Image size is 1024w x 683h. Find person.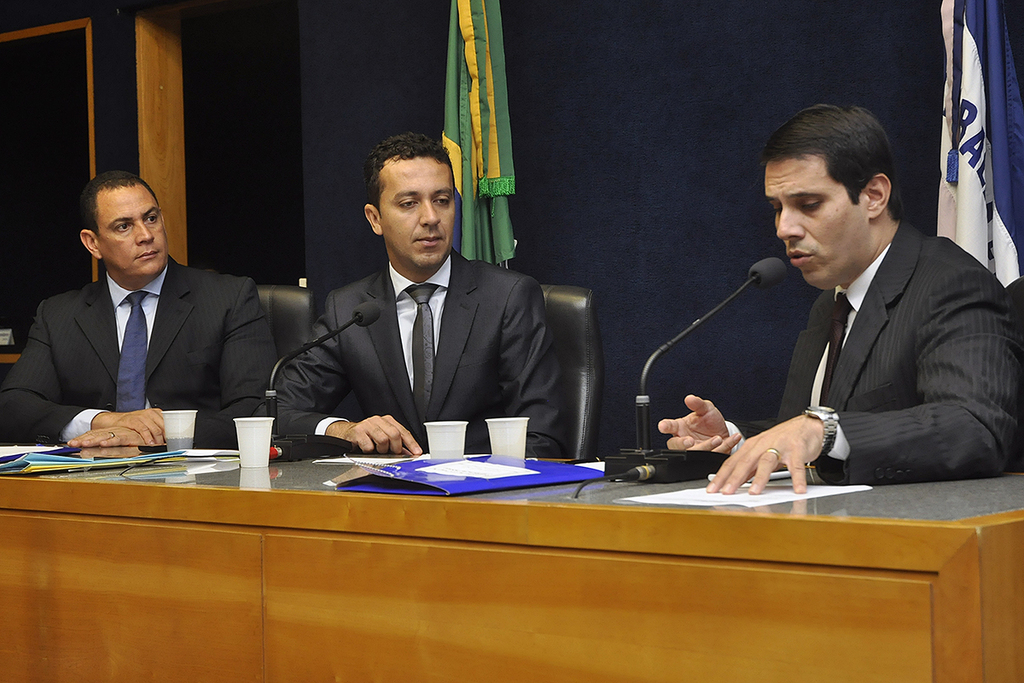
region(2, 172, 263, 452).
